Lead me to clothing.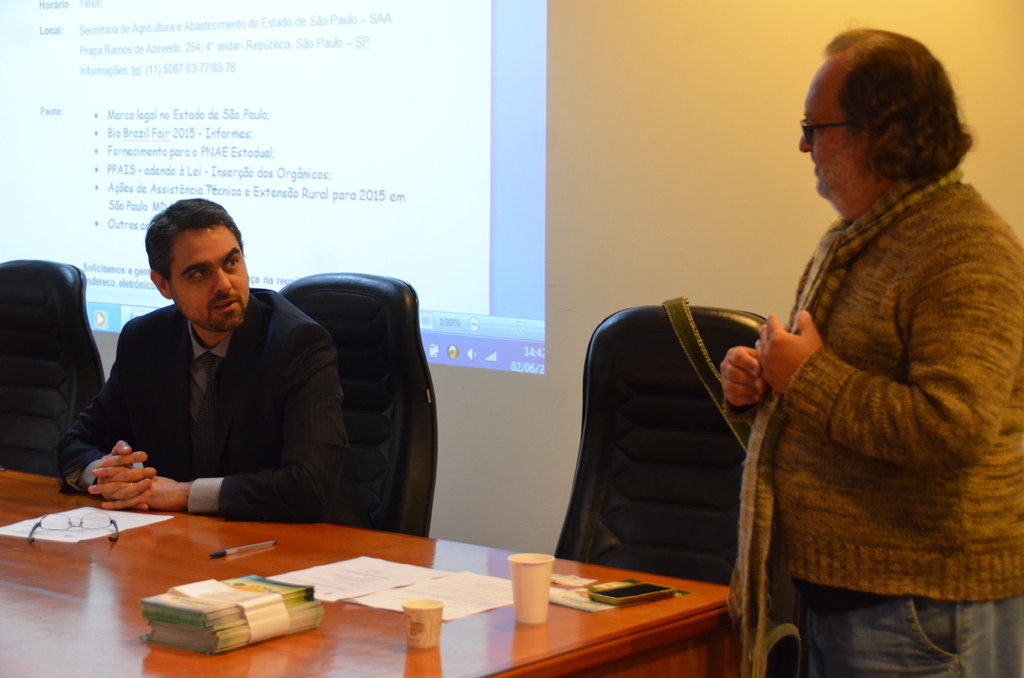
Lead to (55, 284, 344, 525).
